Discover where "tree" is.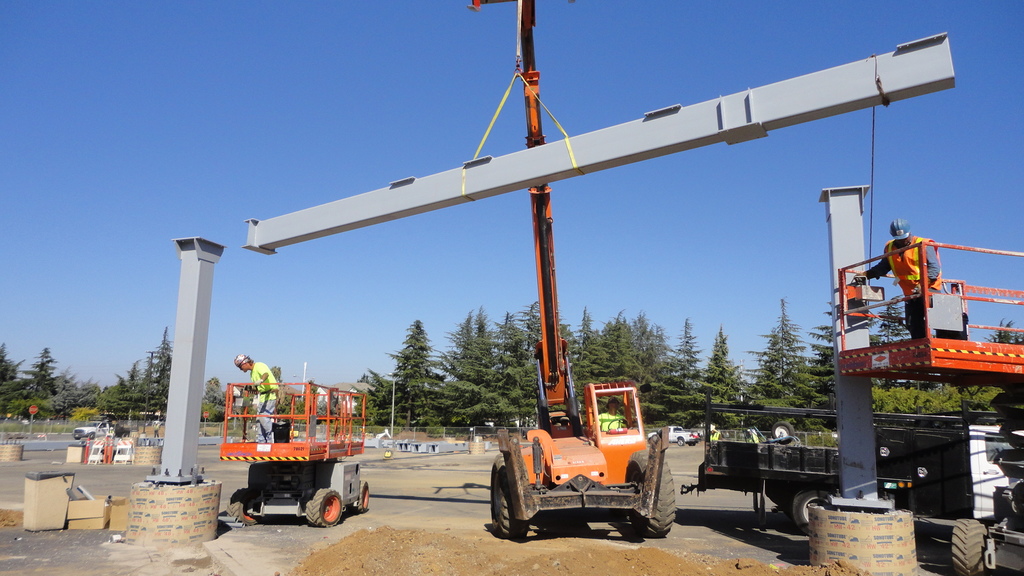
Discovered at bbox(558, 310, 611, 414).
